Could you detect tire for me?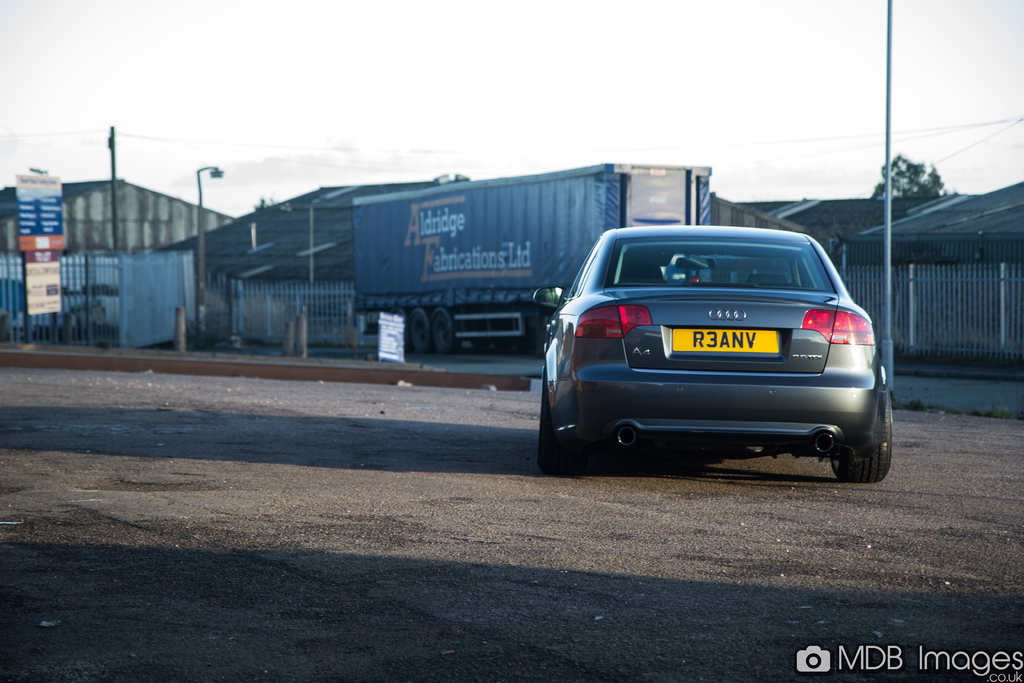
Detection result: l=437, t=309, r=461, b=355.
